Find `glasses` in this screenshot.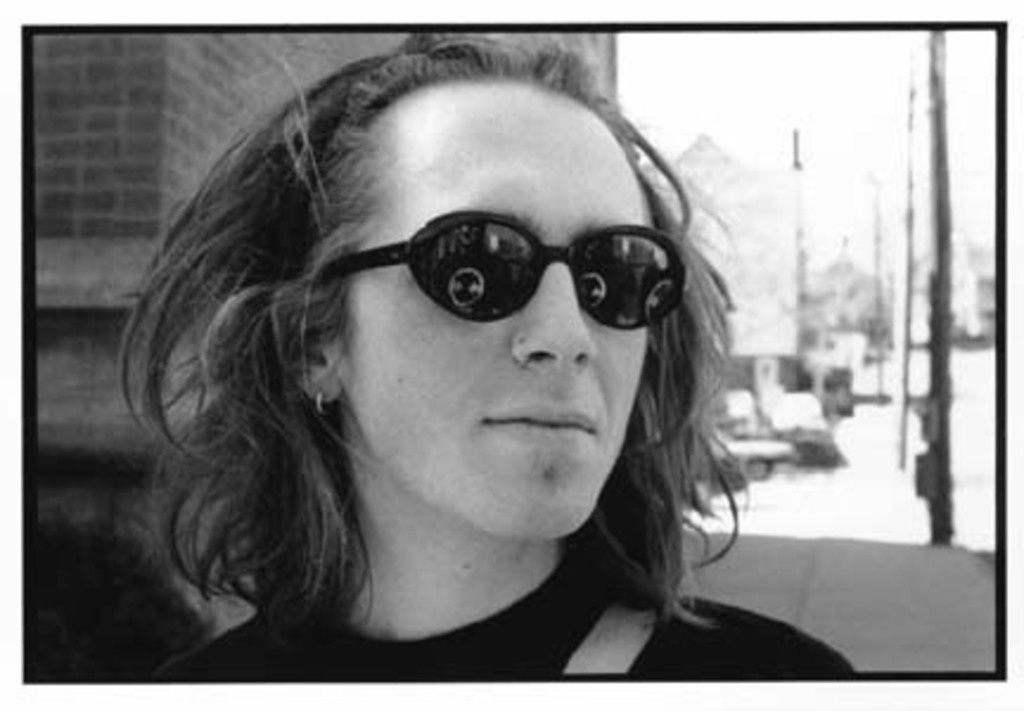
The bounding box for `glasses` is {"left": 311, "top": 204, "right": 678, "bottom": 334}.
